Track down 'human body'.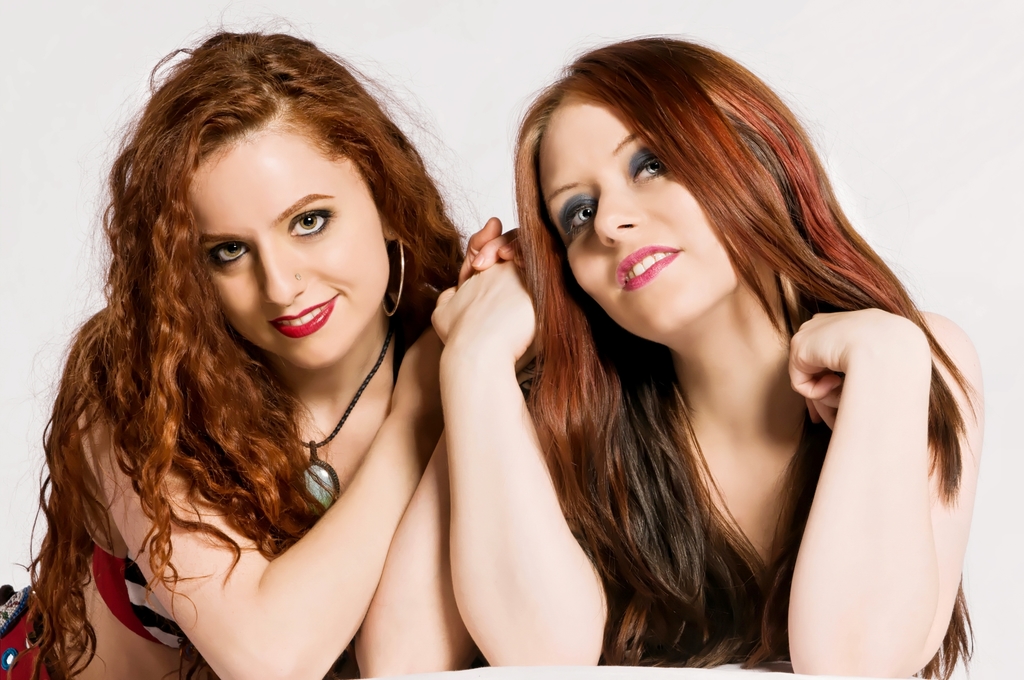
Tracked to bbox=(0, 1, 525, 679).
